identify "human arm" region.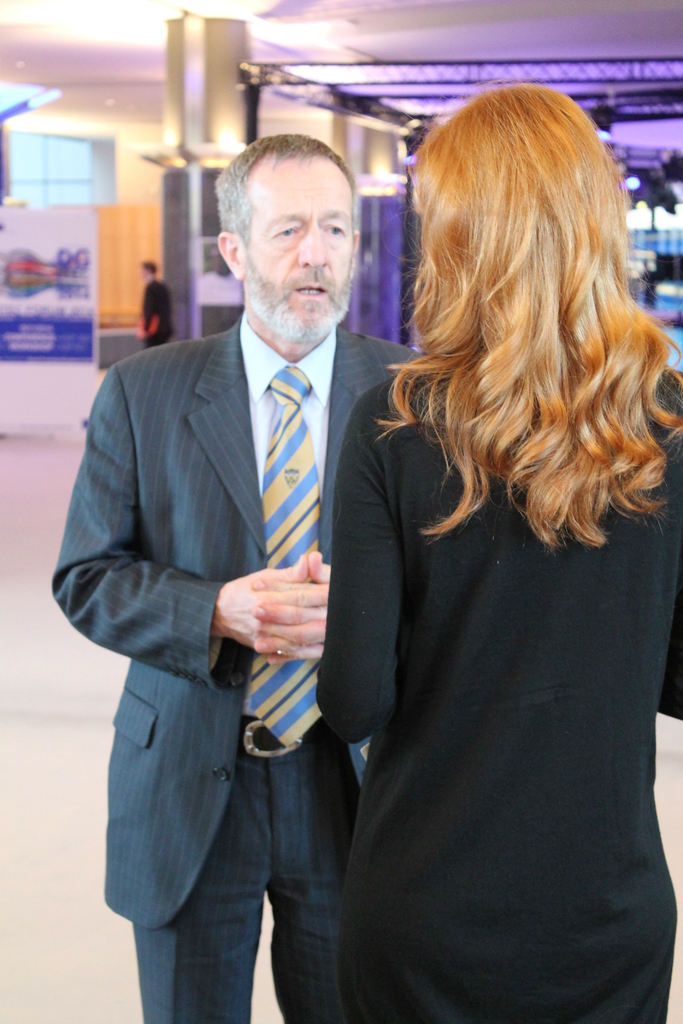
Region: bbox=[288, 552, 331, 665].
